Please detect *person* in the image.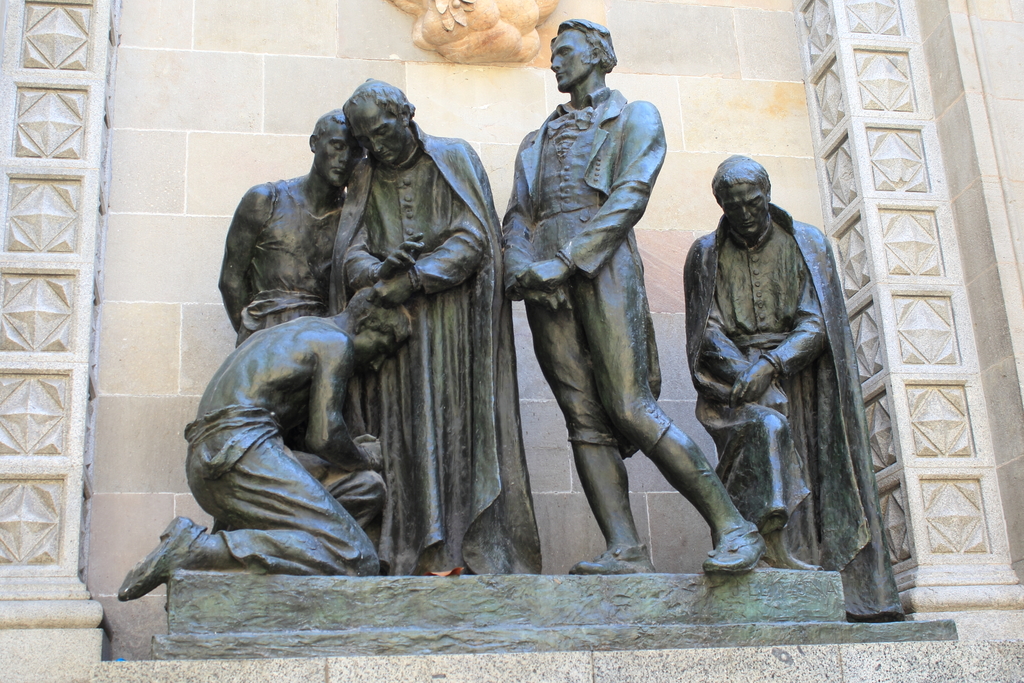
[left=117, top=283, right=413, bottom=602].
